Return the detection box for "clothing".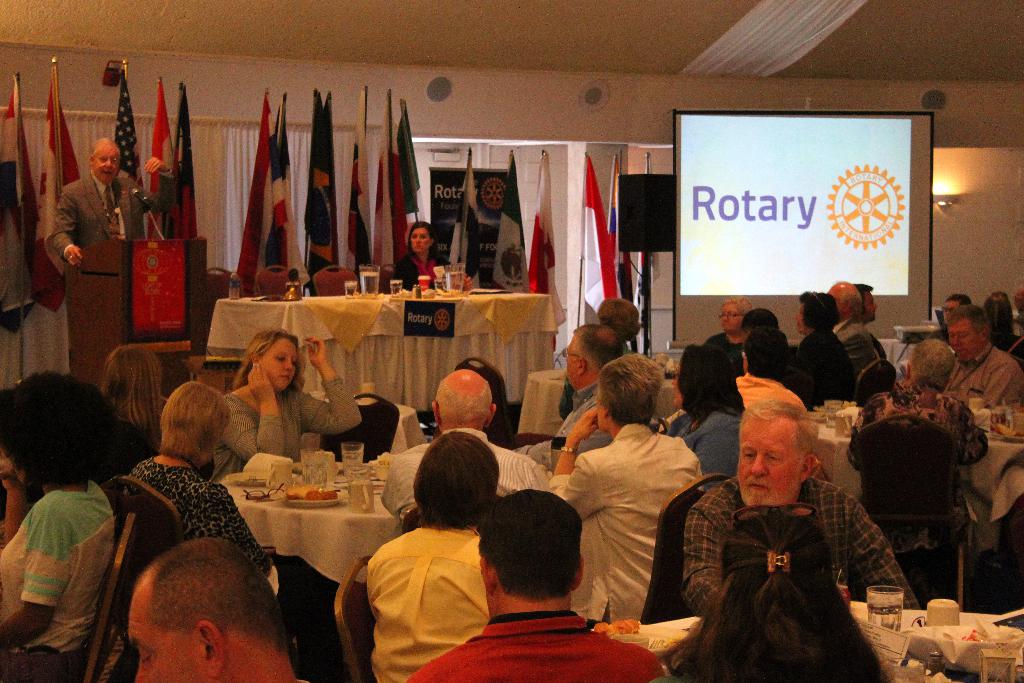
669/406/742/477.
